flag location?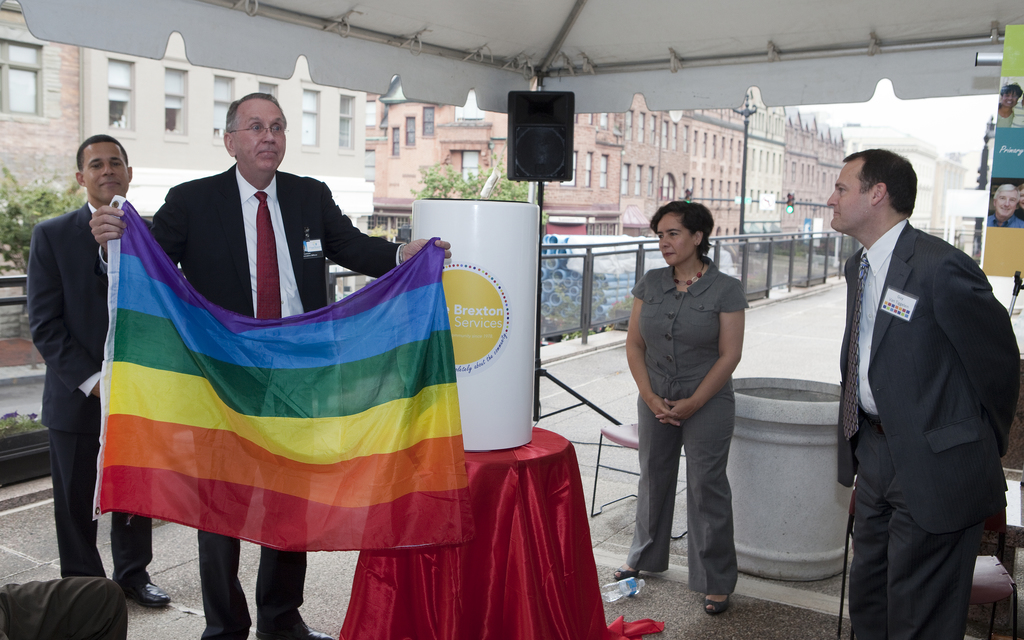
rect(90, 168, 473, 574)
